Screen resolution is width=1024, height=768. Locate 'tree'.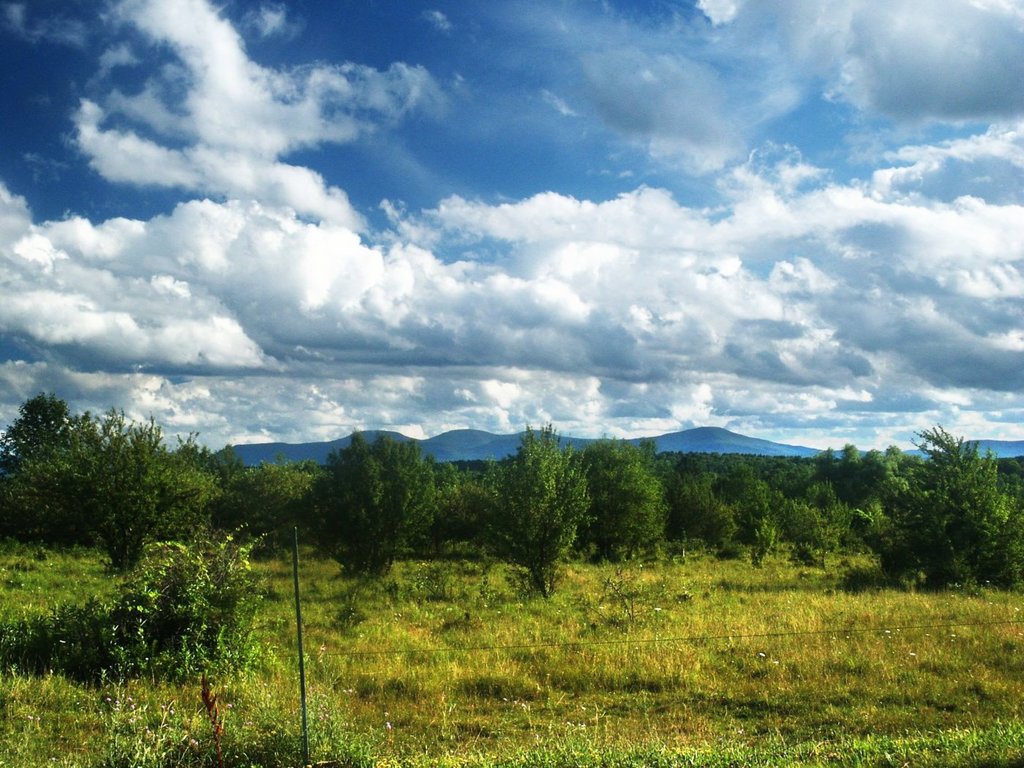
150, 430, 270, 552.
